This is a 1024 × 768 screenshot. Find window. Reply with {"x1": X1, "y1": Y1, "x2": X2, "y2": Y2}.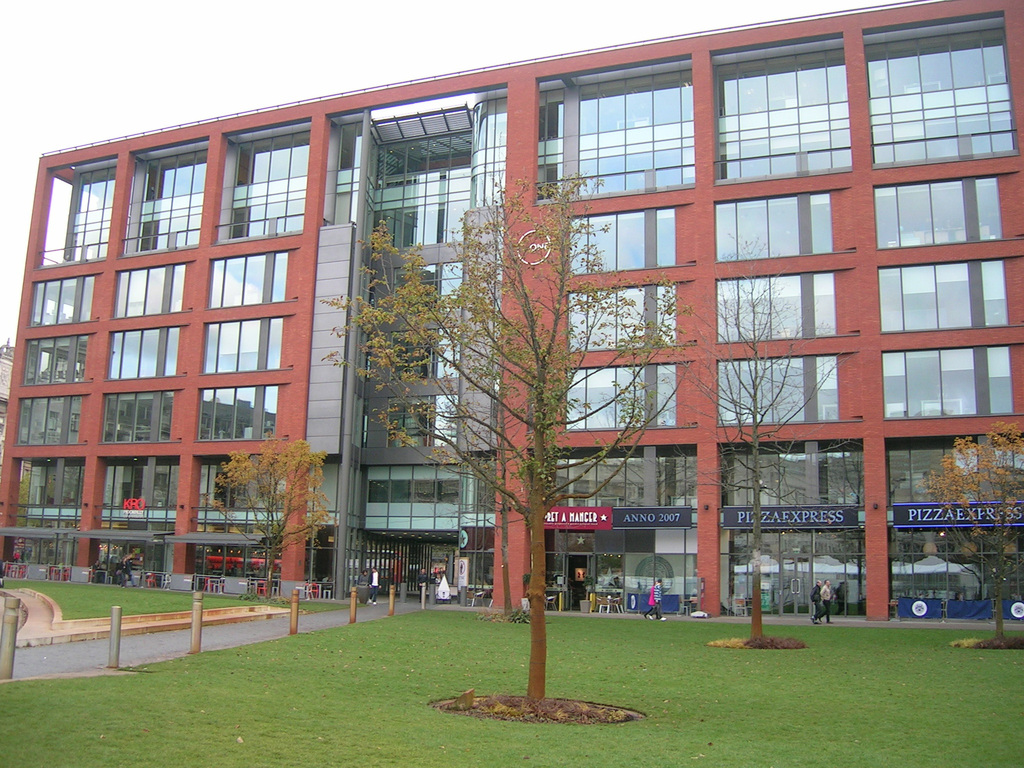
{"x1": 710, "y1": 33, "x2": 850, "y2": 182}.
